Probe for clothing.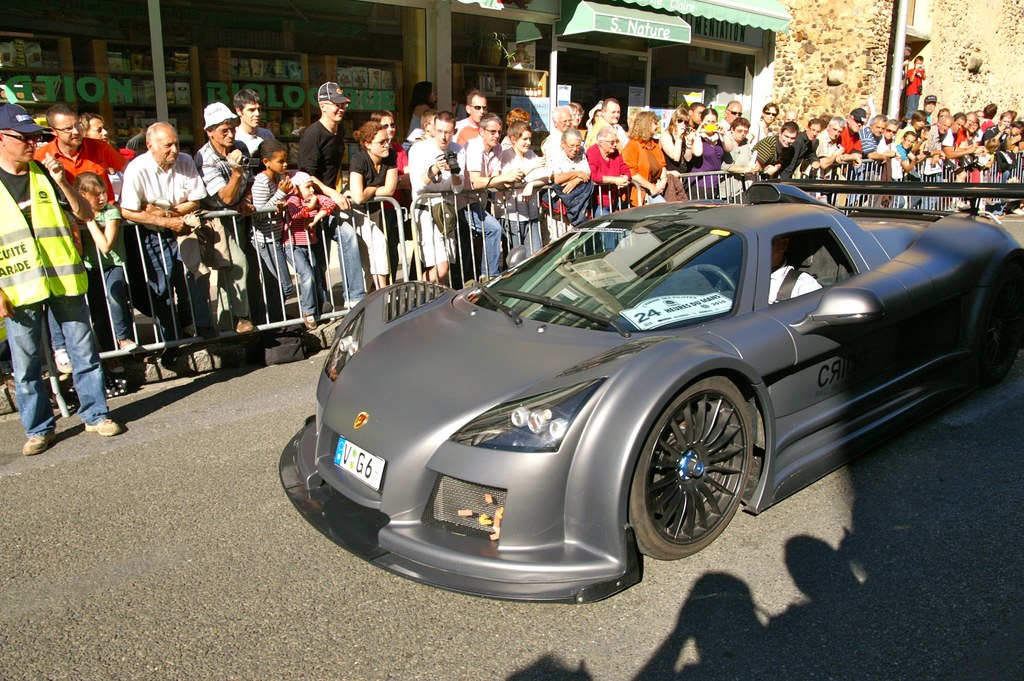
Probe result: box(905, 65, 924, 124).
